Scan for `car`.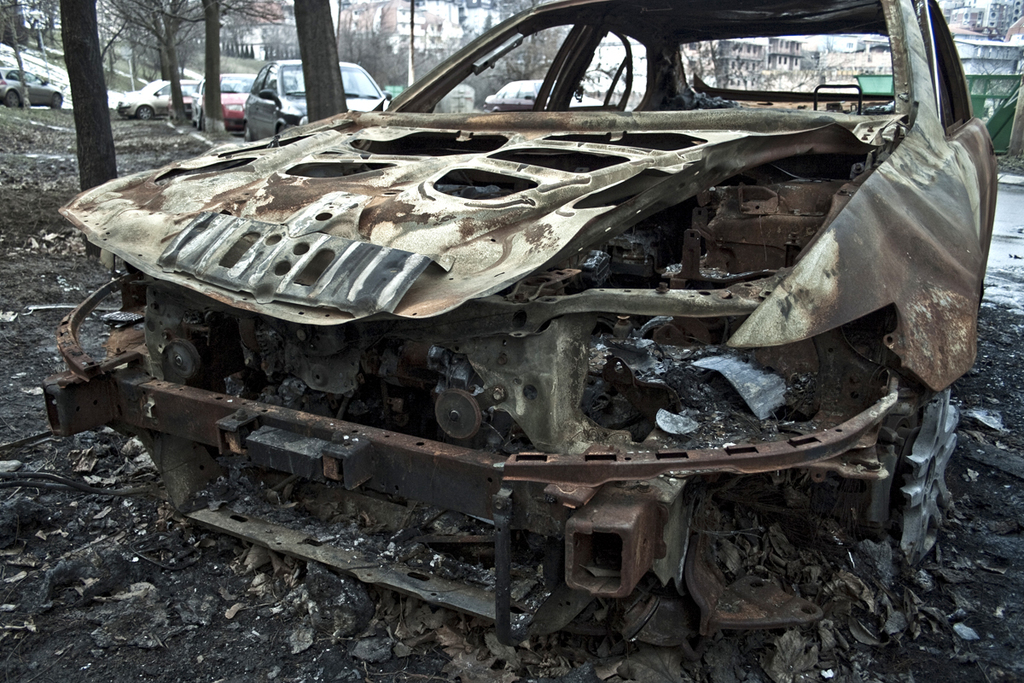
Scan result: [474, 77, 602, 110].
